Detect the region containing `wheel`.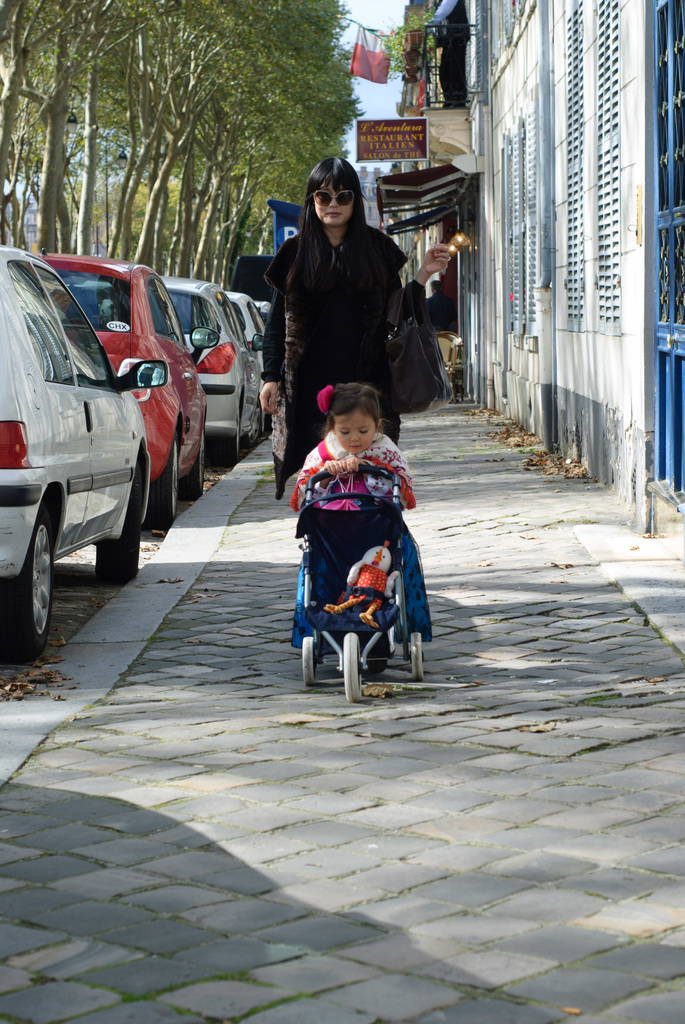
box(340, 626, 360, 703).
